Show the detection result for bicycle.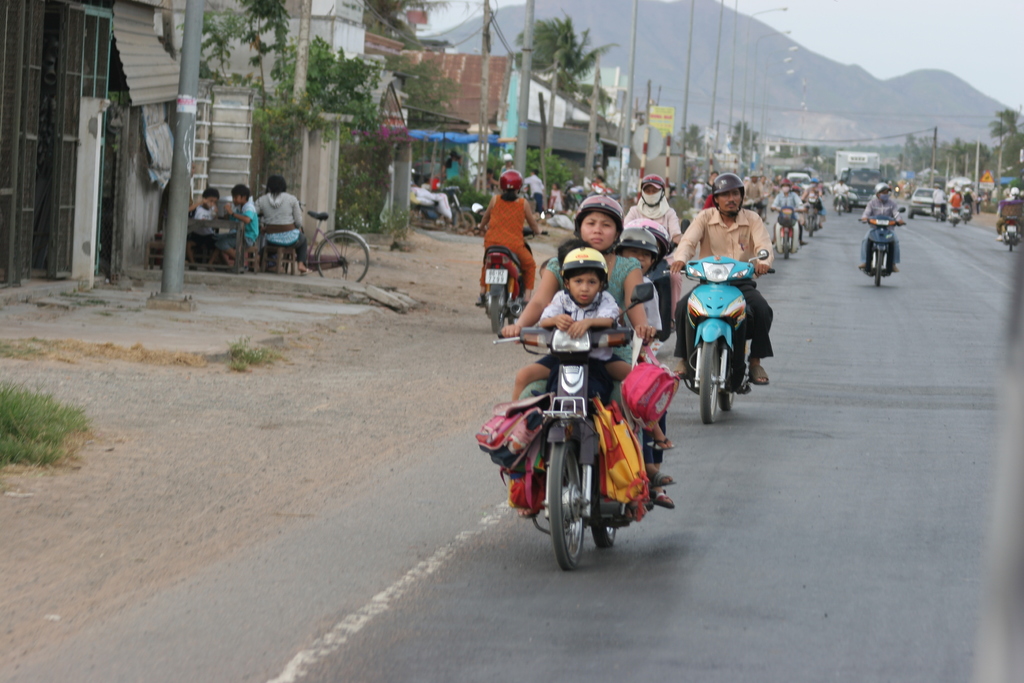
bbox=(296, 213, 372, 283).
